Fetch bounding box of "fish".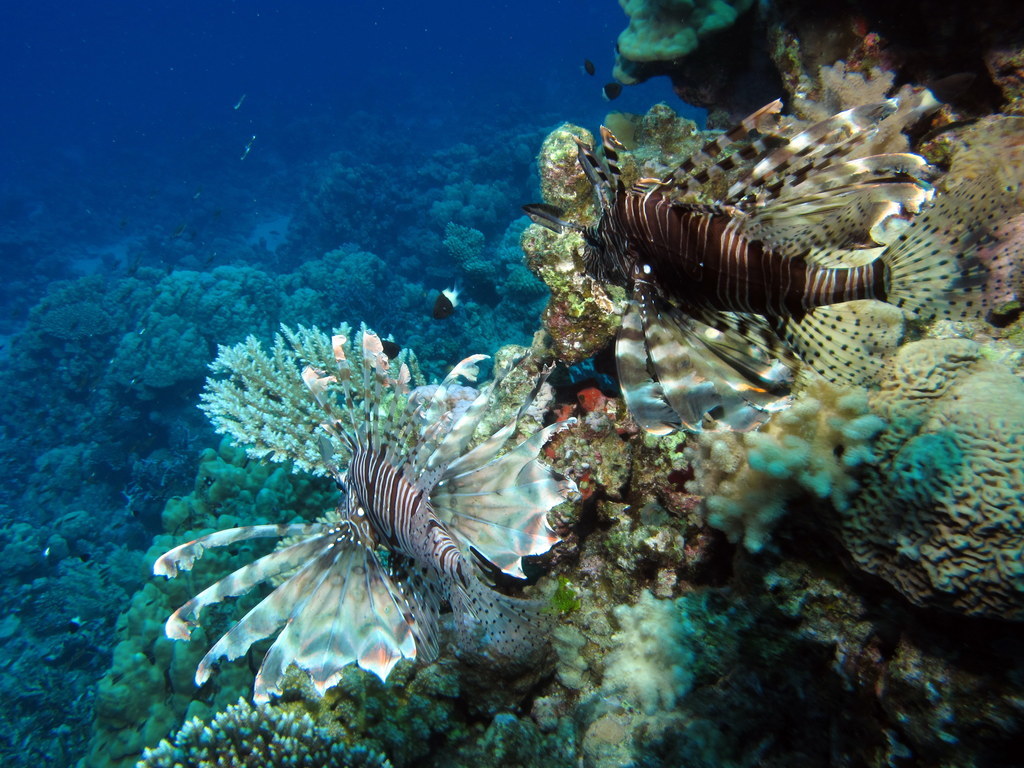
Bbox: Rect(541, 90, 1023, 437).
